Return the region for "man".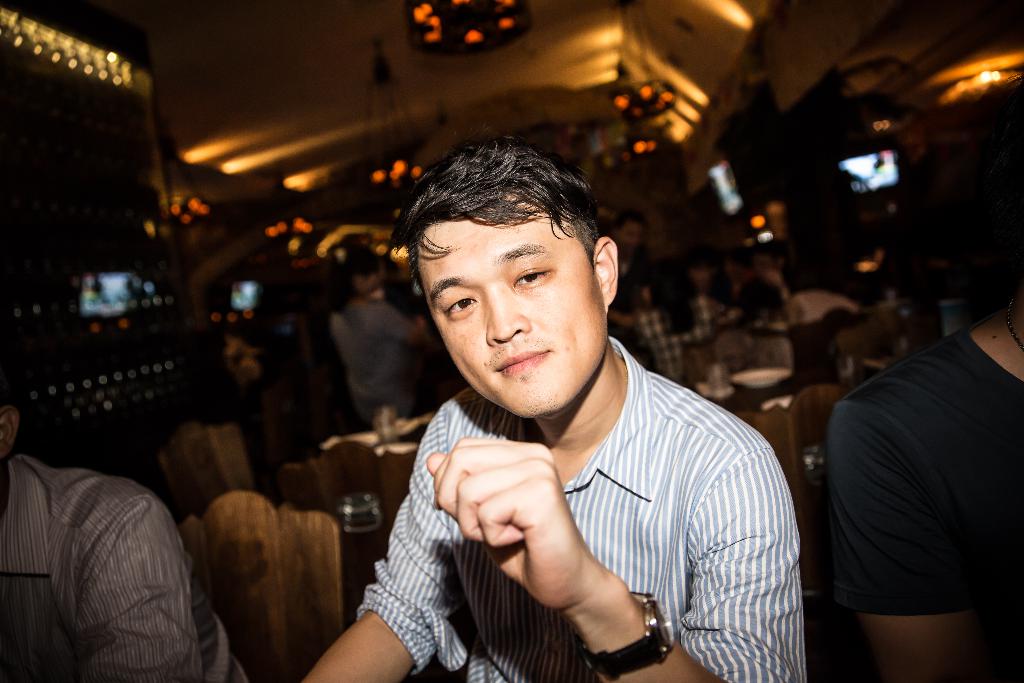
{"left": 338, "top": 160, "right": 818, "bottom": 673}.
